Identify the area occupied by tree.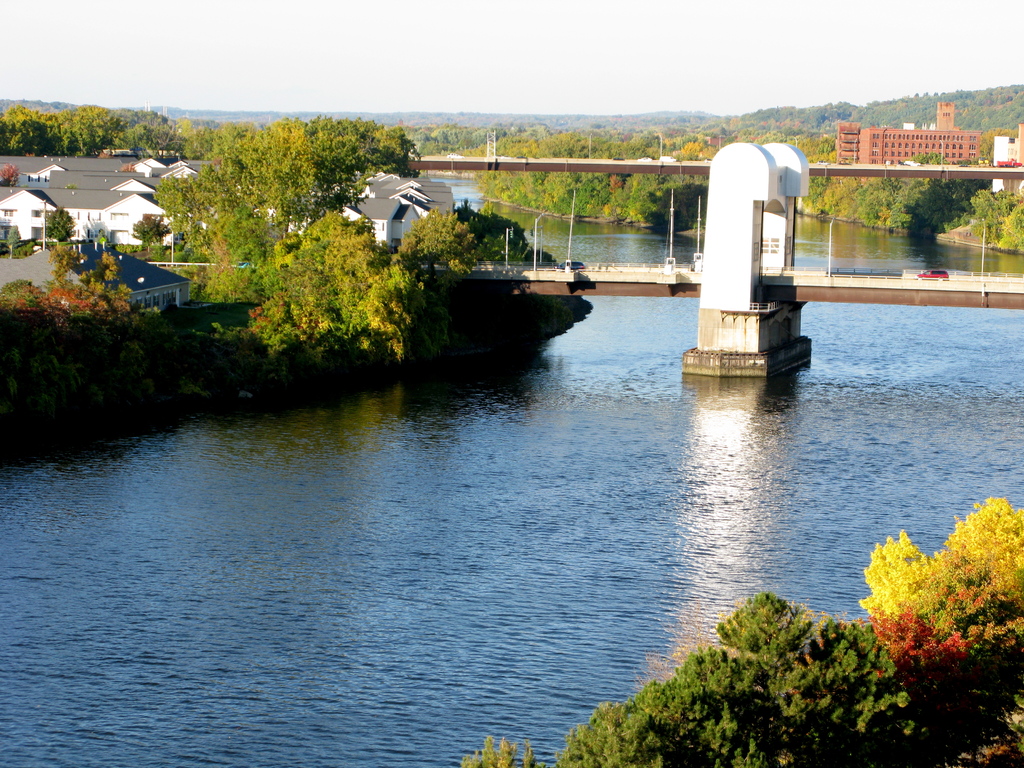
Area: [left=345, top=111, right=616, bottom=381].
